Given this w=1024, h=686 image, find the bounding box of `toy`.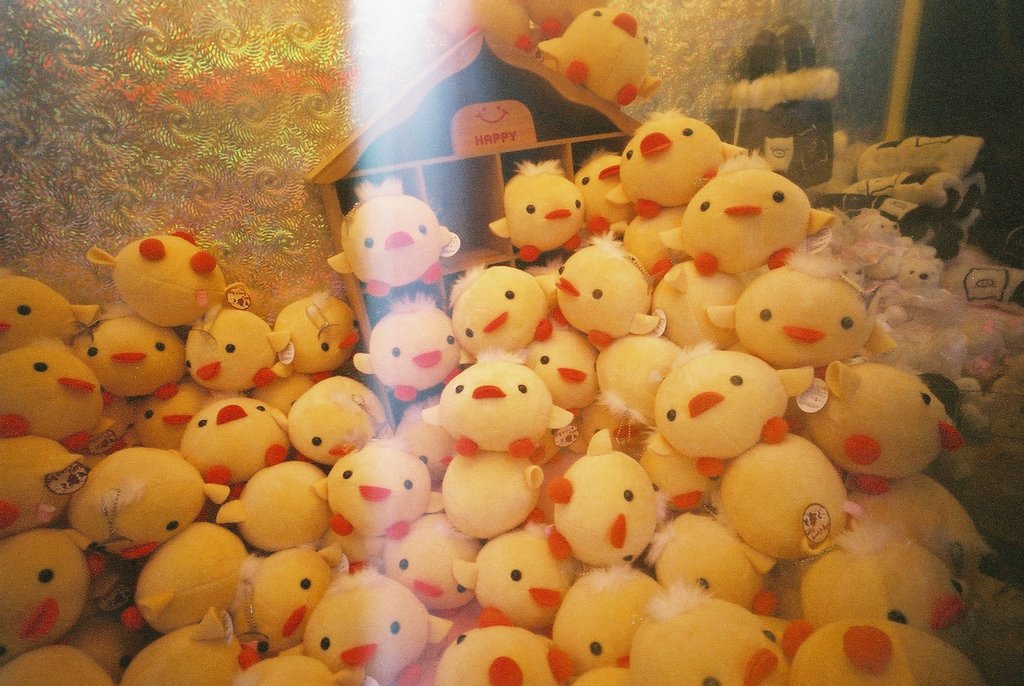
516, 0, 618, 33.
